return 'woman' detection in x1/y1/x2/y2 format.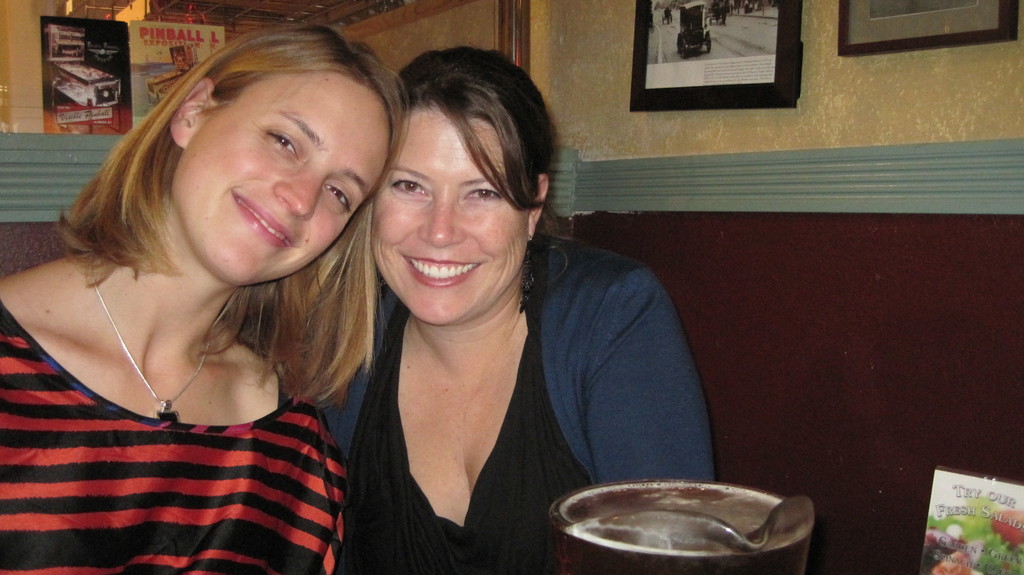
311/39/722/564.
